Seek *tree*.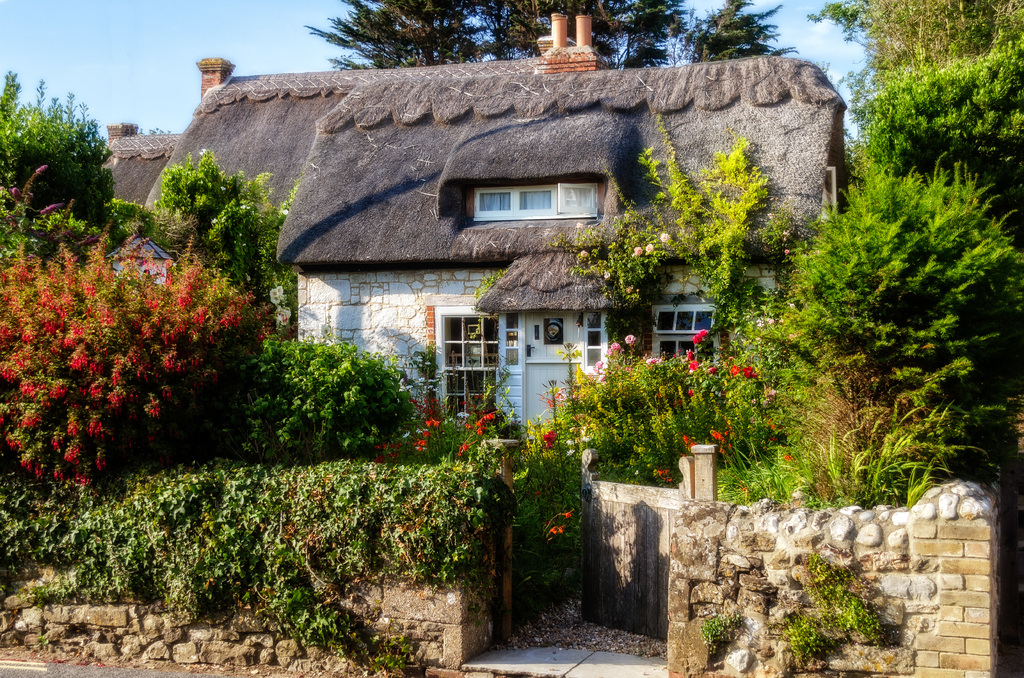
{"left": 148, "top": 137, "right": 294, "bottom": 296}.
